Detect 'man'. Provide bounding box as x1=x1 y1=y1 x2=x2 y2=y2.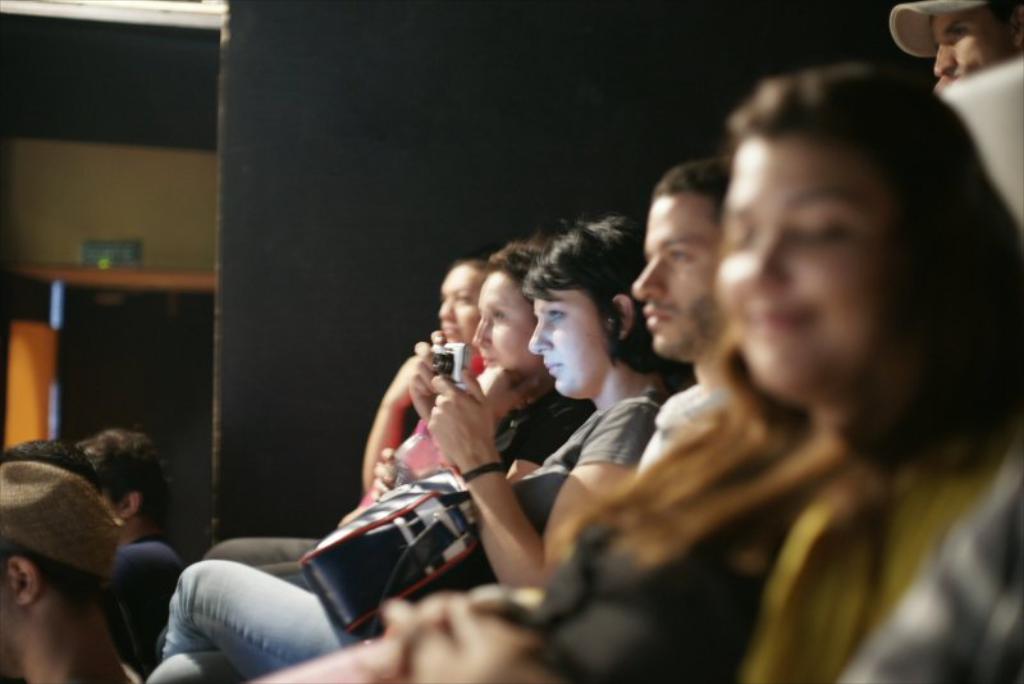
x1=631 y1=159 x2=728 y2=482.
